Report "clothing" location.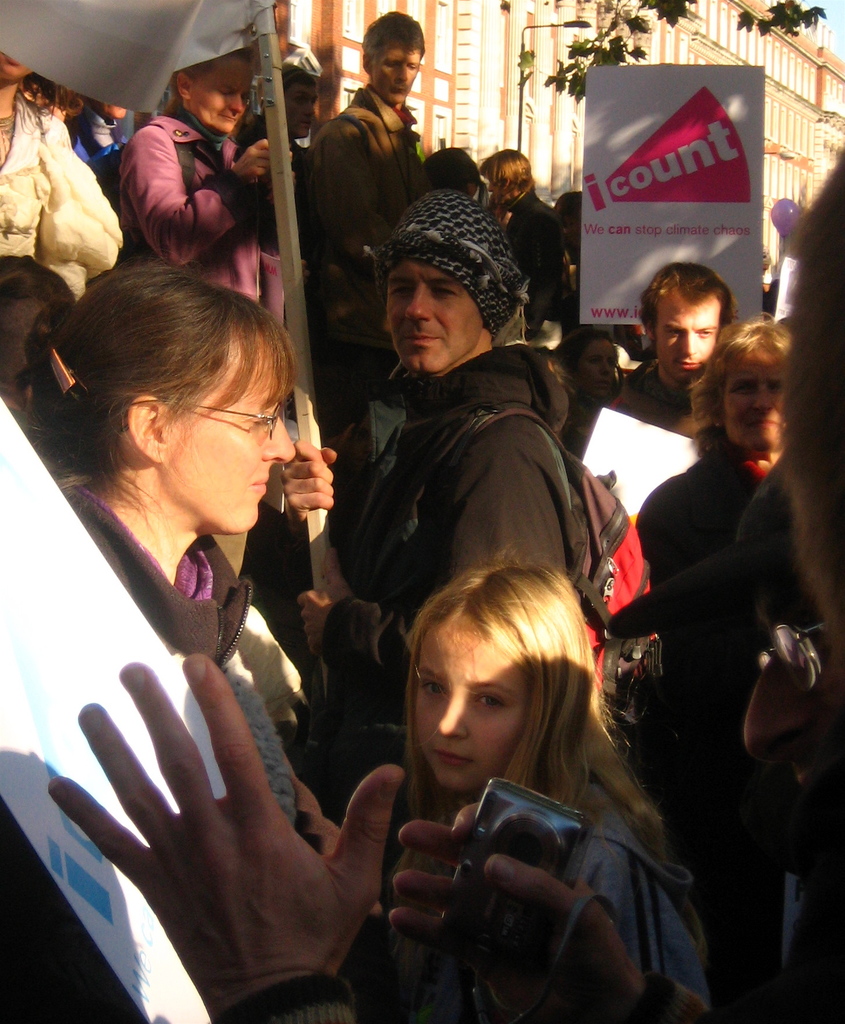
Report: 299,96,426,399.
